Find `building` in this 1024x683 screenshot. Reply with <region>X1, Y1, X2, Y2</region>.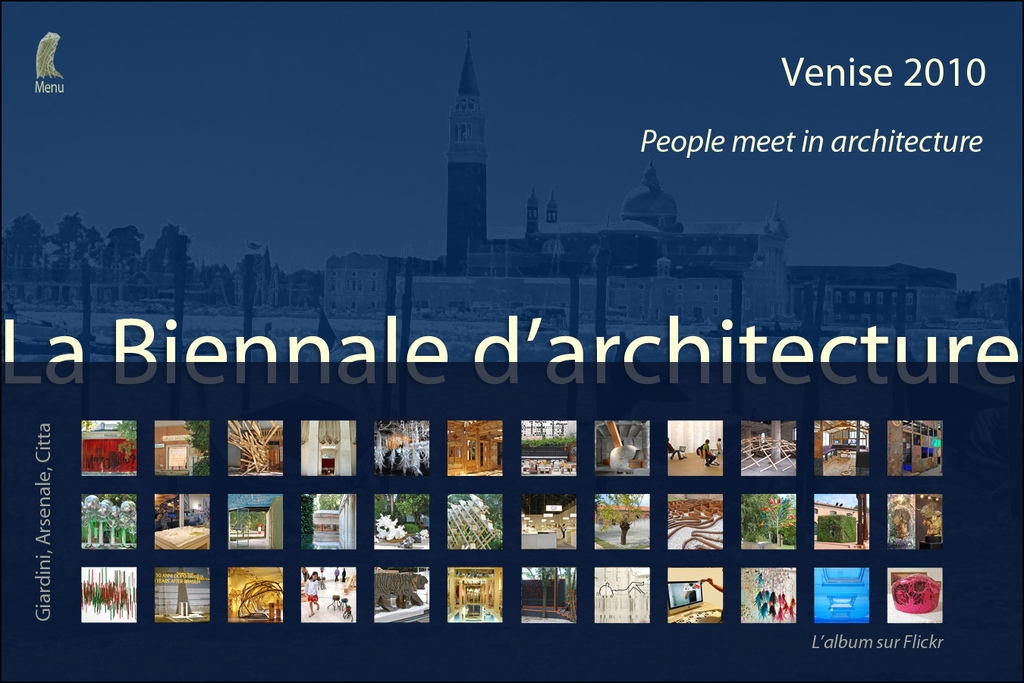
<region>446, 493, 504, 552</region>.
